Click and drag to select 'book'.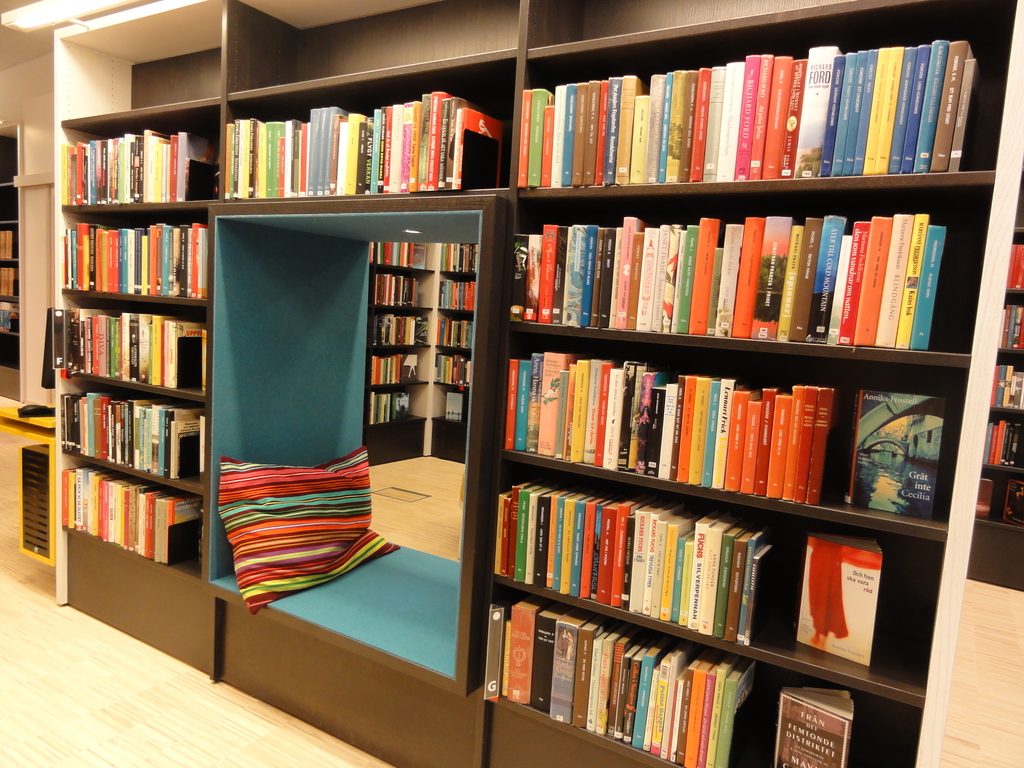
Selection: bbox(1002, 300, 1023, 349).
